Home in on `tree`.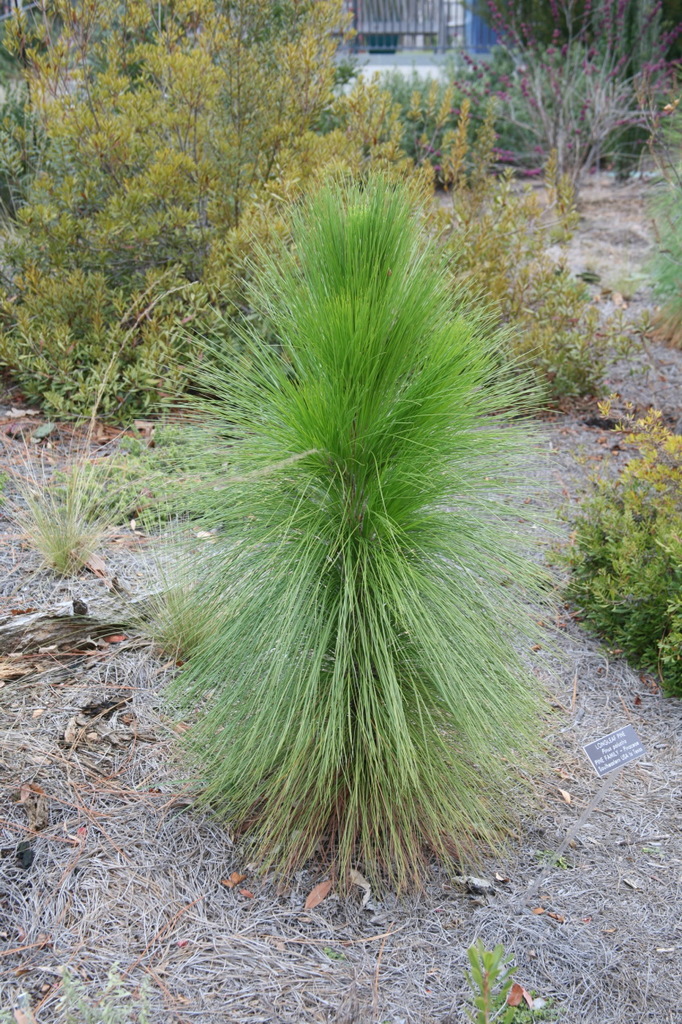
Homed in at 0/0/437/420.
